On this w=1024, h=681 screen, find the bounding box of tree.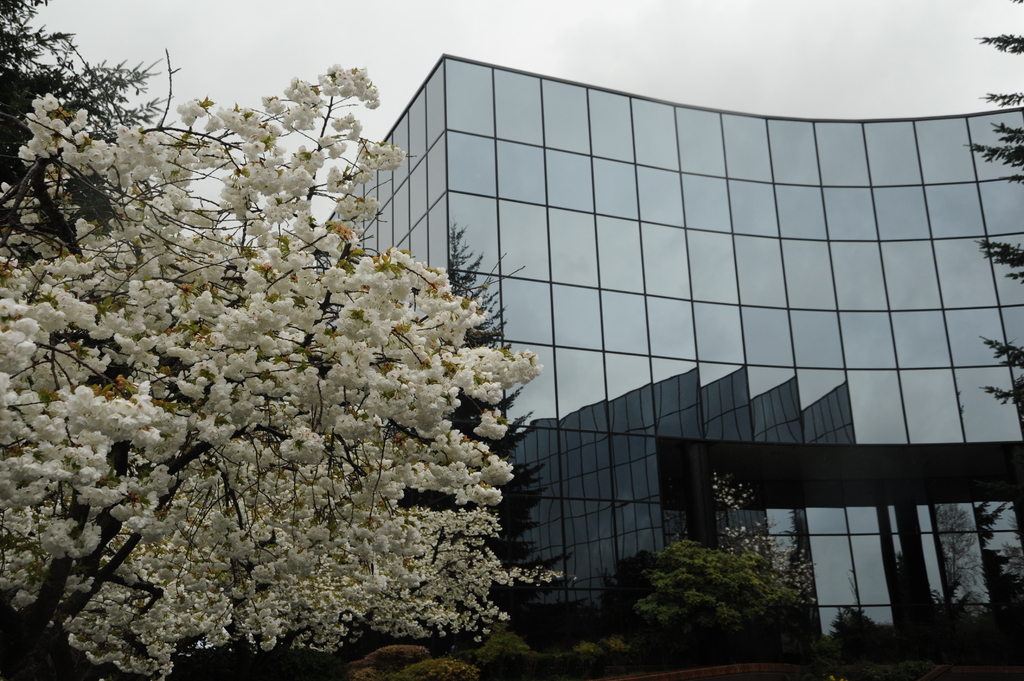
Bounding box: [left=0, top=0, right=183, bottom=259].
